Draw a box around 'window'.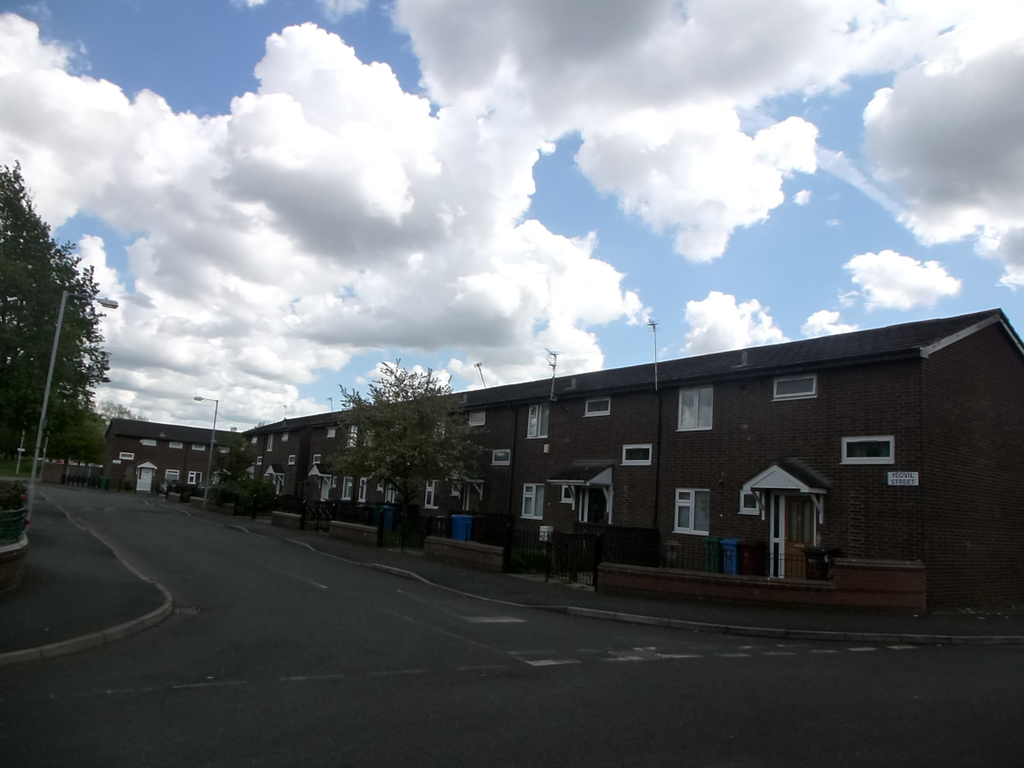
pyautogui.locateOnScreen(288, 456, 293, 464).
